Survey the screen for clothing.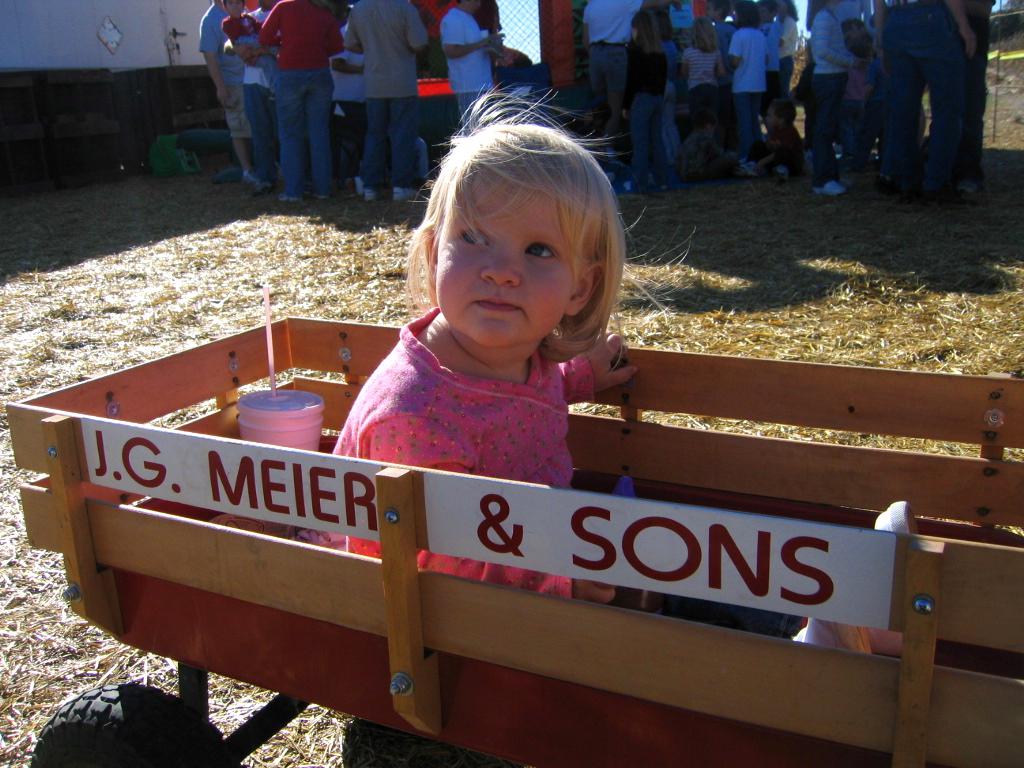
Survey found: detection(763, 14, 778, 78).
